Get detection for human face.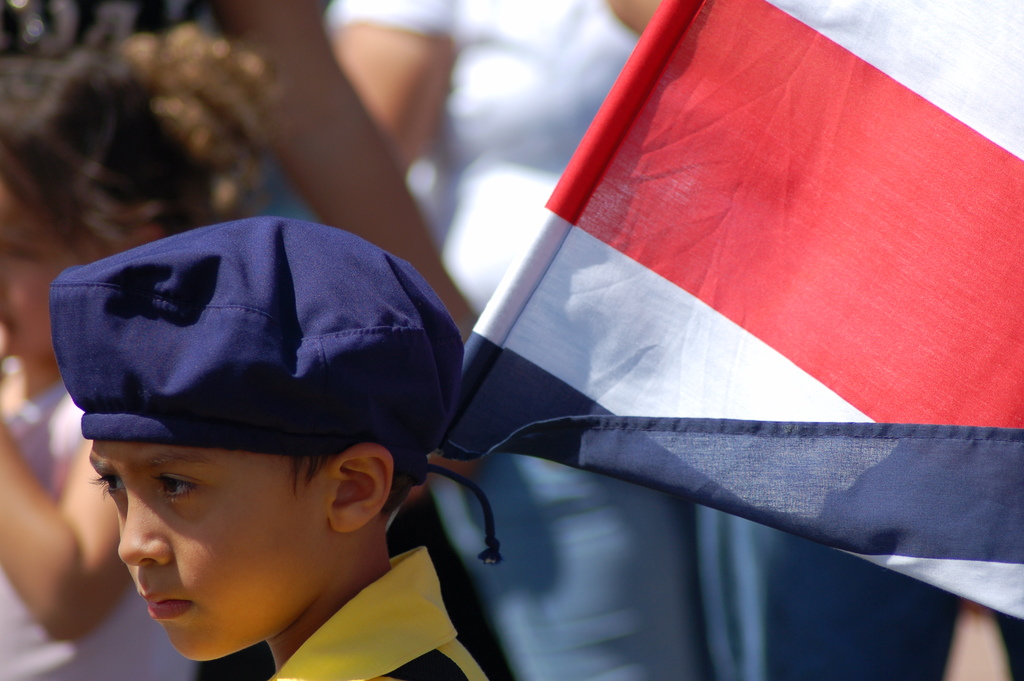
Detection: bbox(84, 439, 334, 666).
